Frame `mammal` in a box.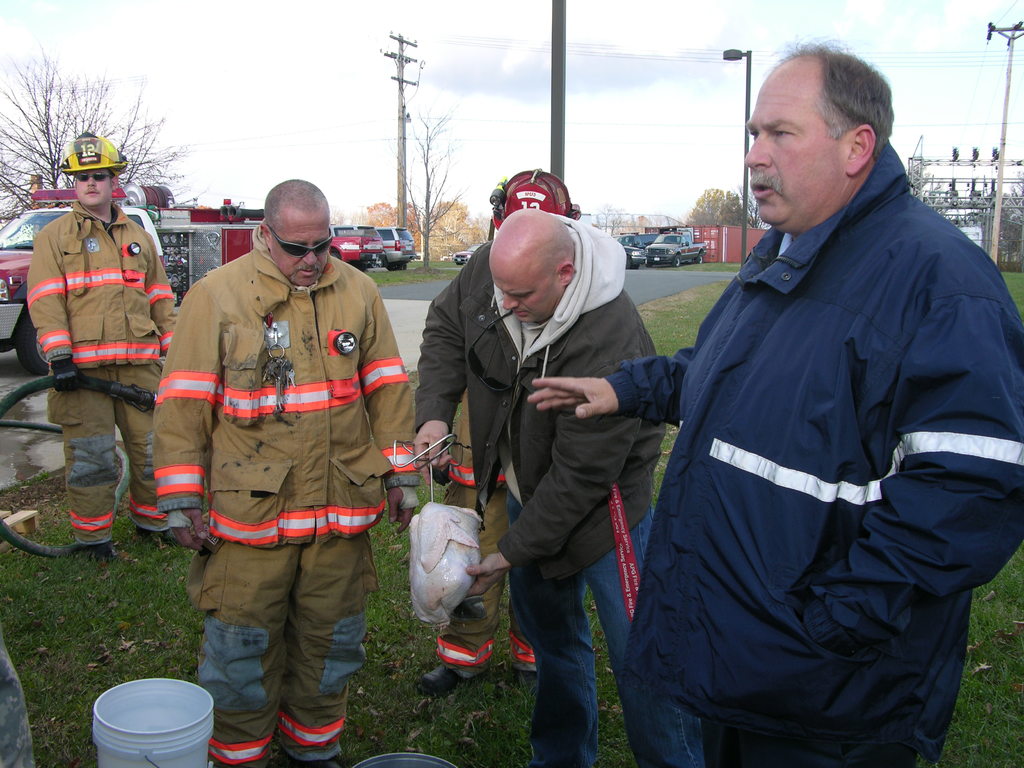
pyautogui.locateOnScreen(411, 166, 580, 693).
